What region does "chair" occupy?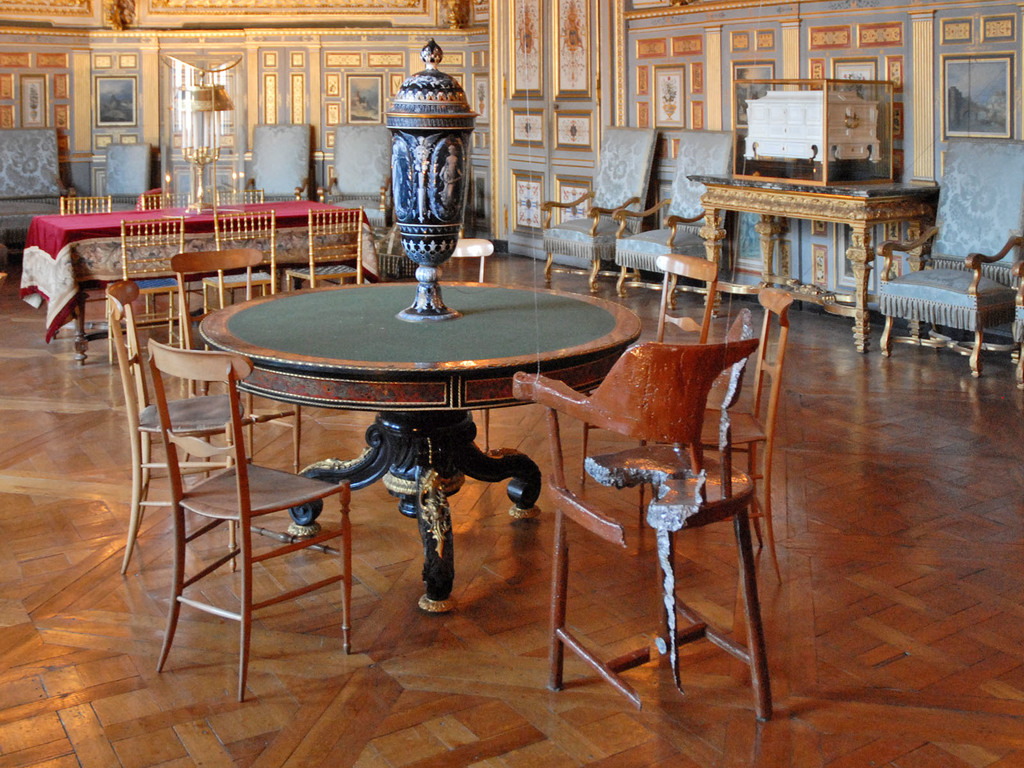
x1=102 y1=281 x2=253 y2=574.
